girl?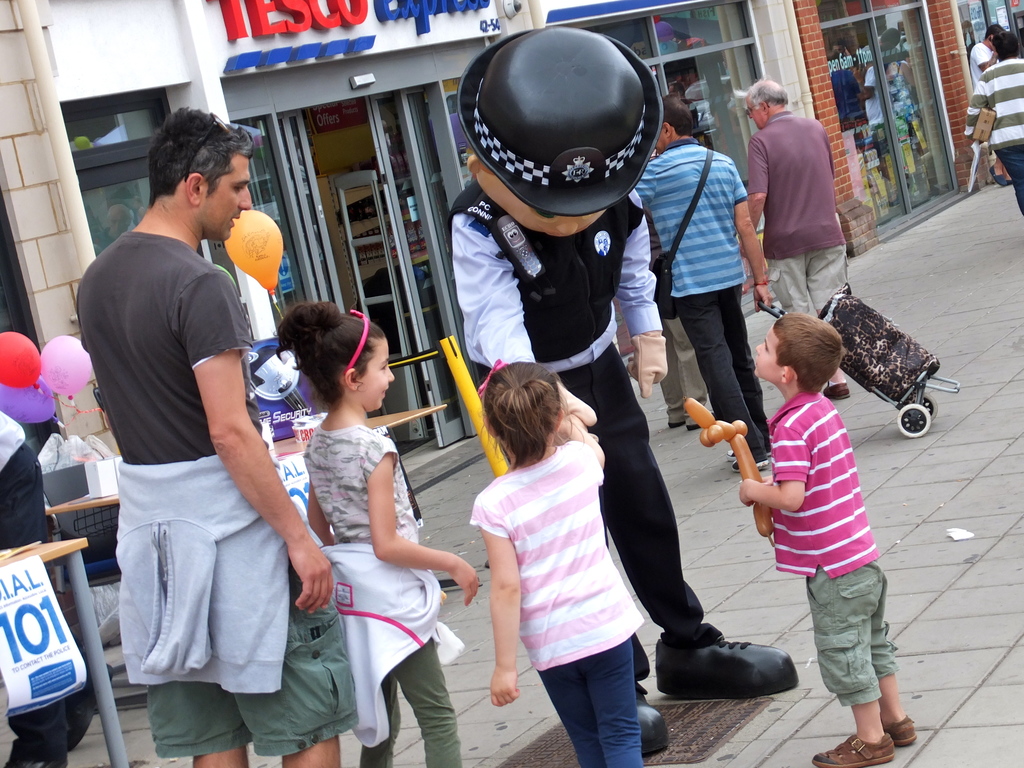
x1=467 y1=357 x2=646 y2=767
